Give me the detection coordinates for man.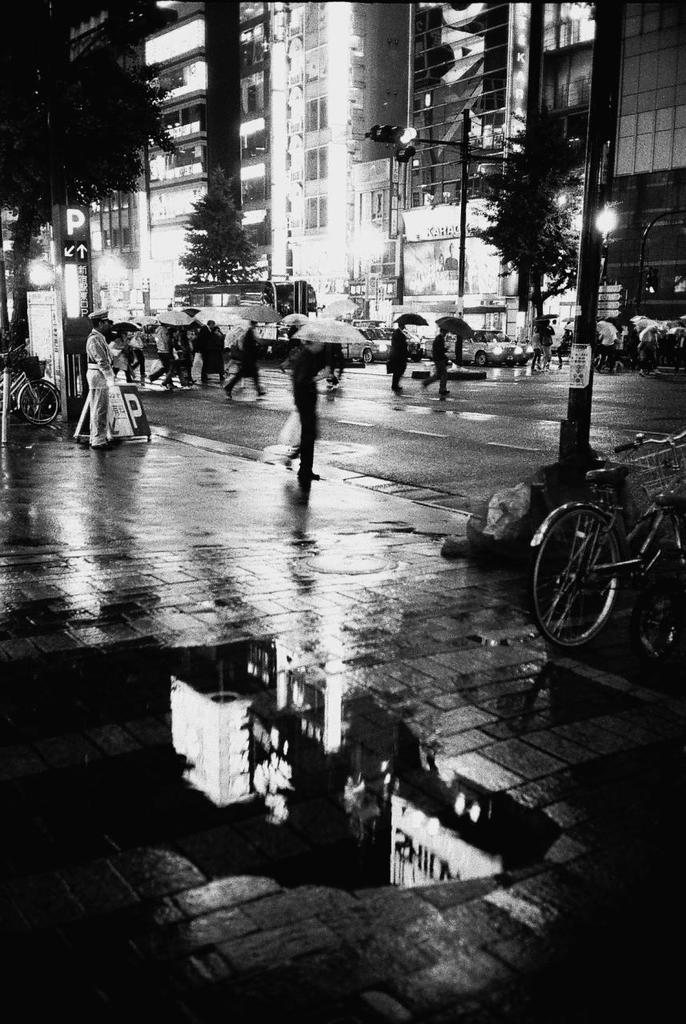
427:317:453:398.
